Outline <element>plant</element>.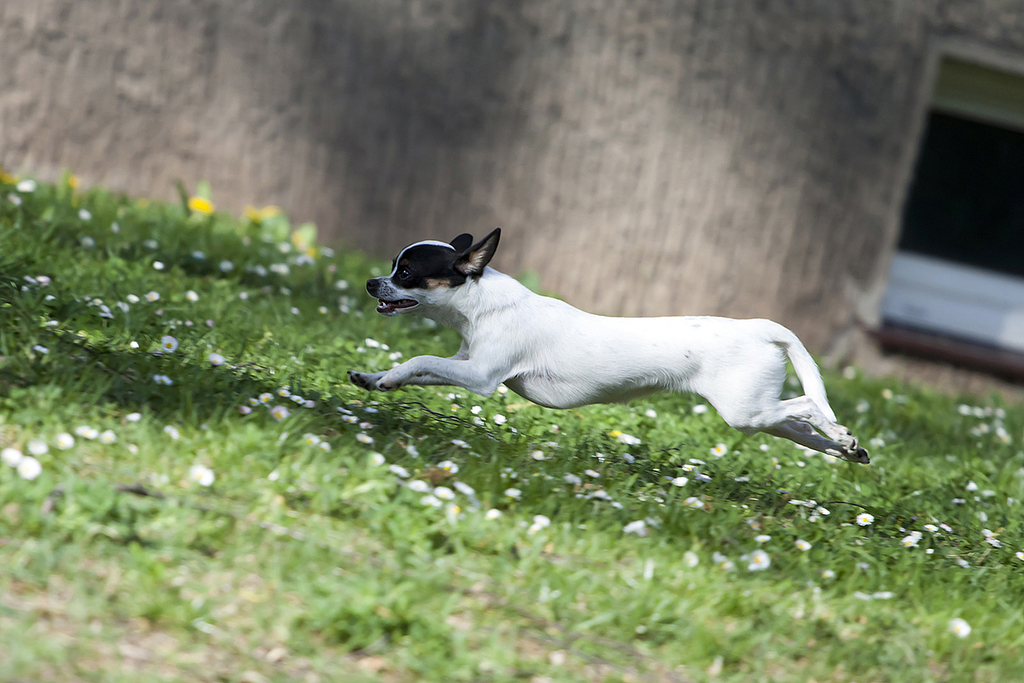
Outline: select_region(1, 157, 1023, 682).
